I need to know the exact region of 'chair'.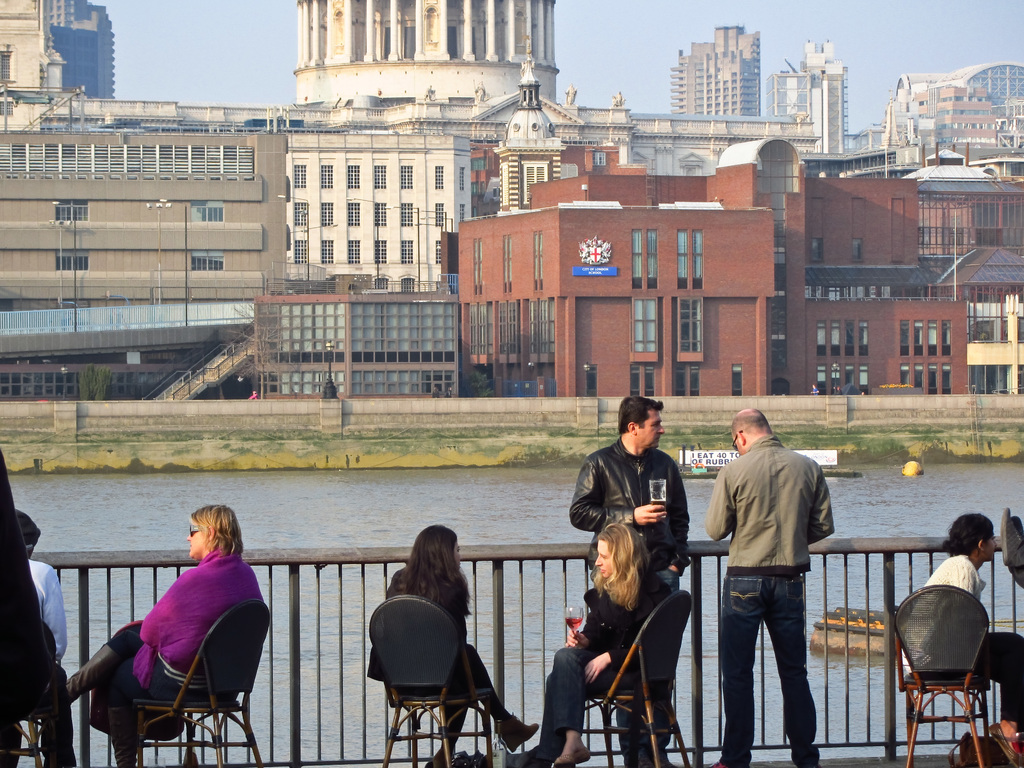
Region: bbox=[120, 600, 266, 767].
